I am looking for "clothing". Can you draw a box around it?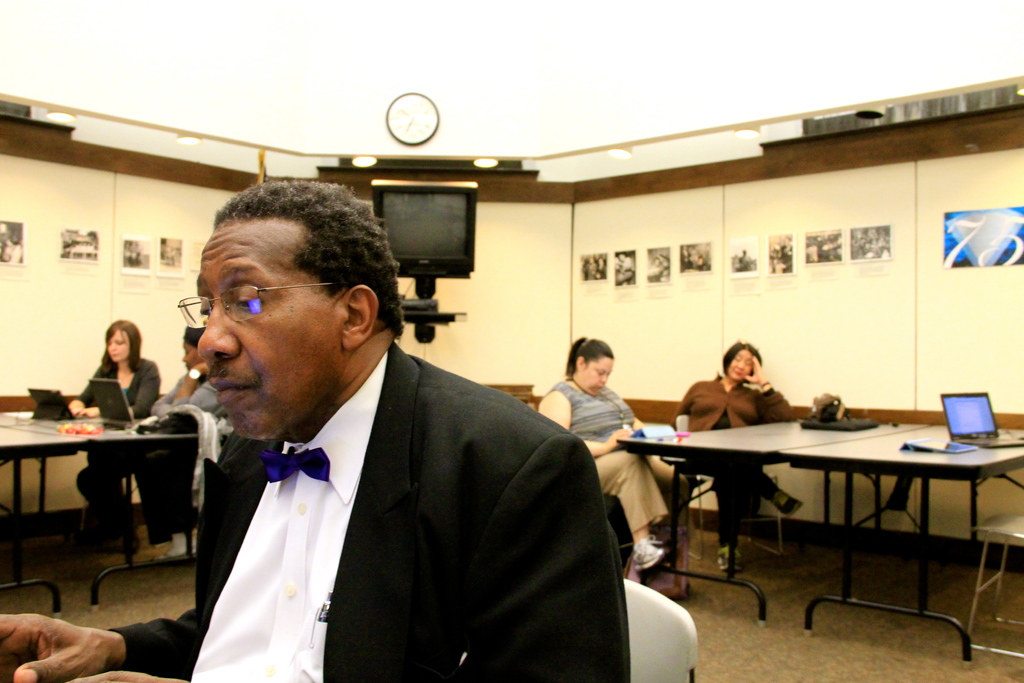
Sure, the bounding box is 680,372,793,545.
